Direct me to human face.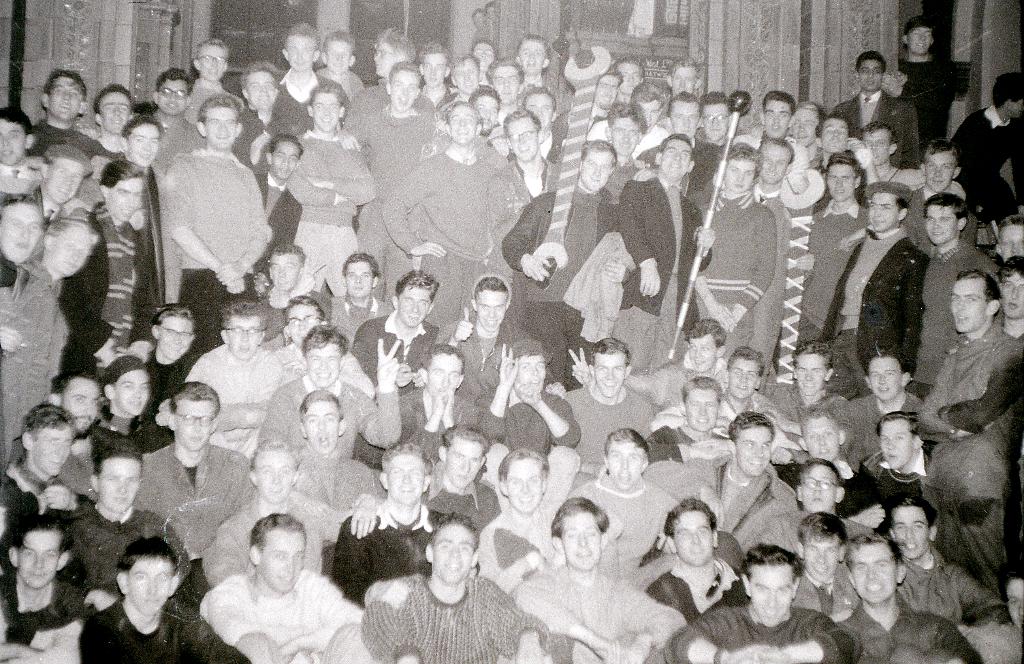
Direction: 673 510 714 564.
